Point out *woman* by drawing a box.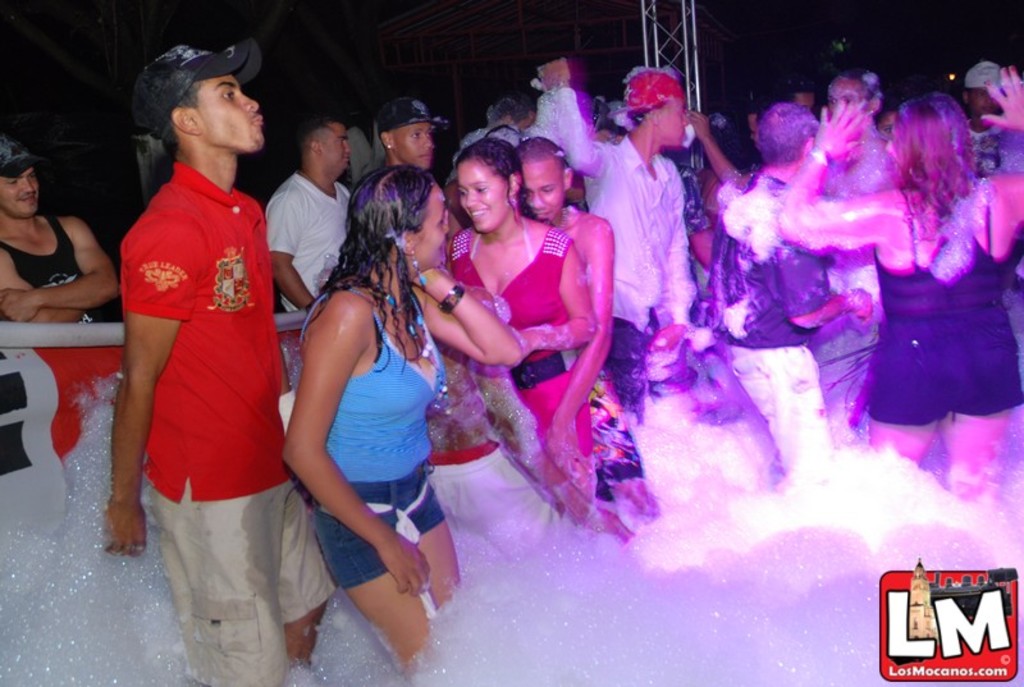
<region>776, 65, 1023, 501</region>.
